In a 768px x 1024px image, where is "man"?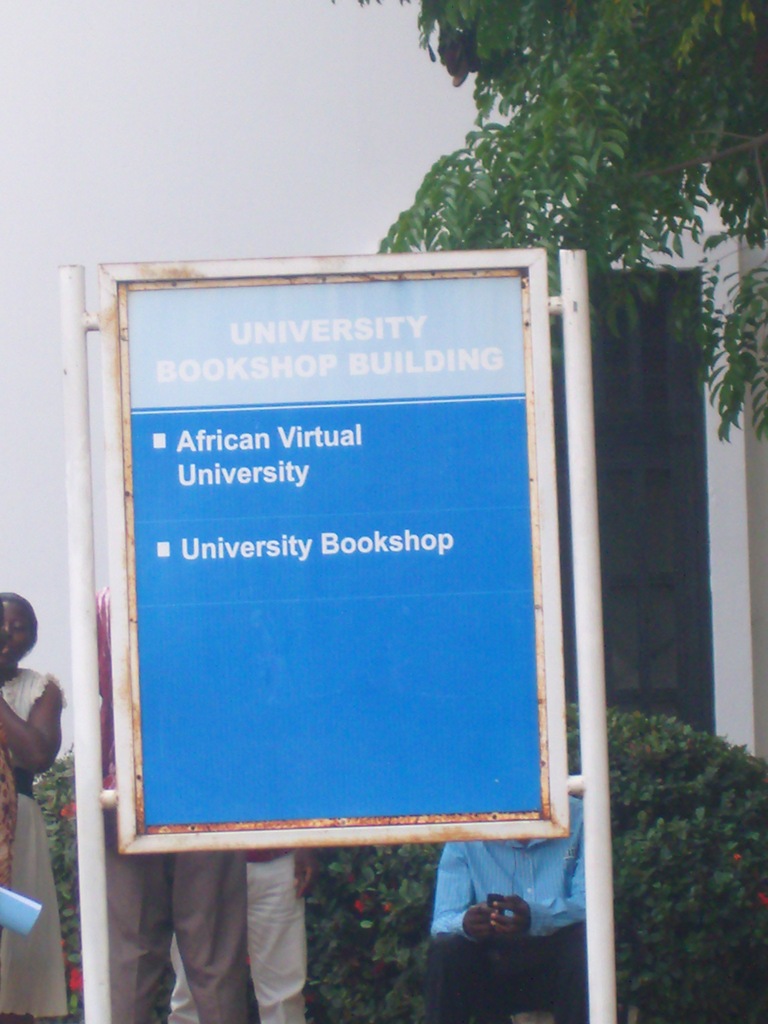
detection(415, 792, 585, 1020).
